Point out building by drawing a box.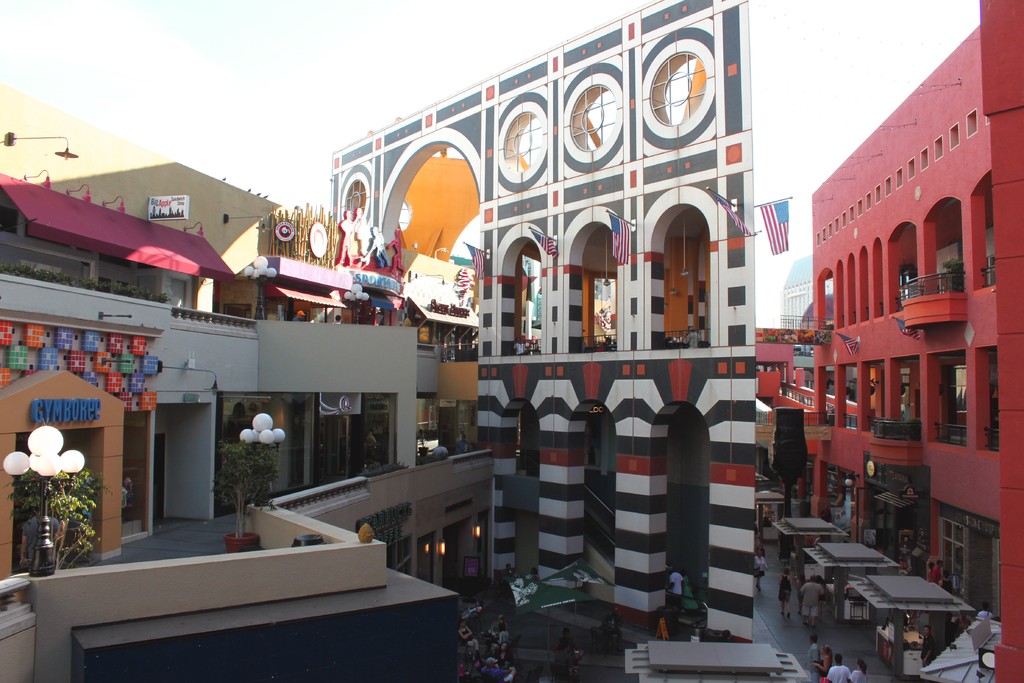
[left=778, top=260, right=835, bottom=335].
